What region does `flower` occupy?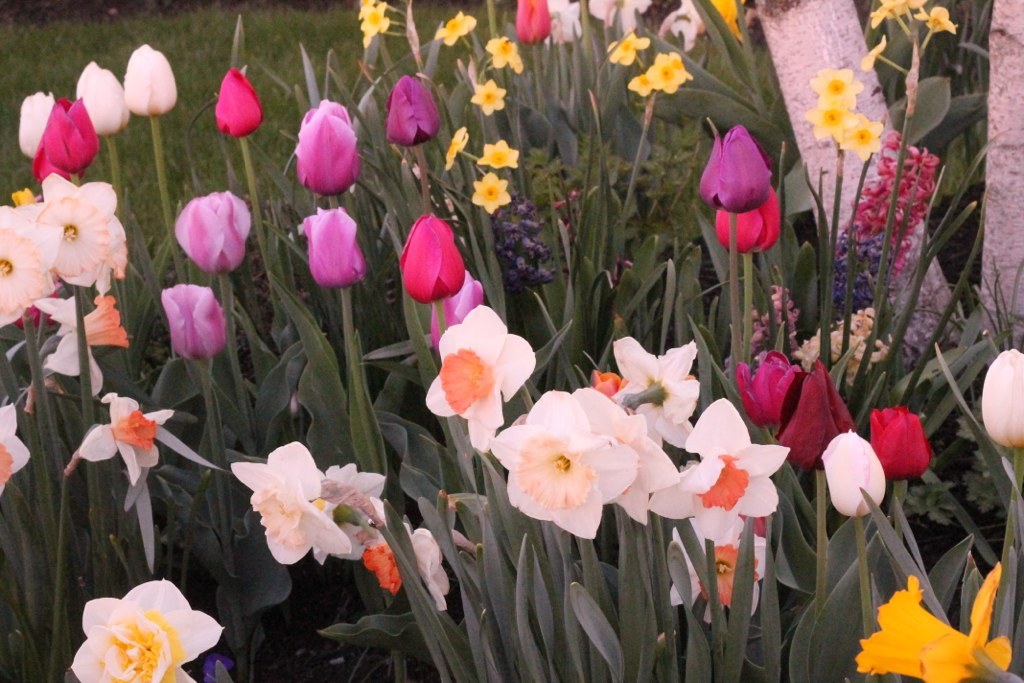
735, 352, 800, 426.
